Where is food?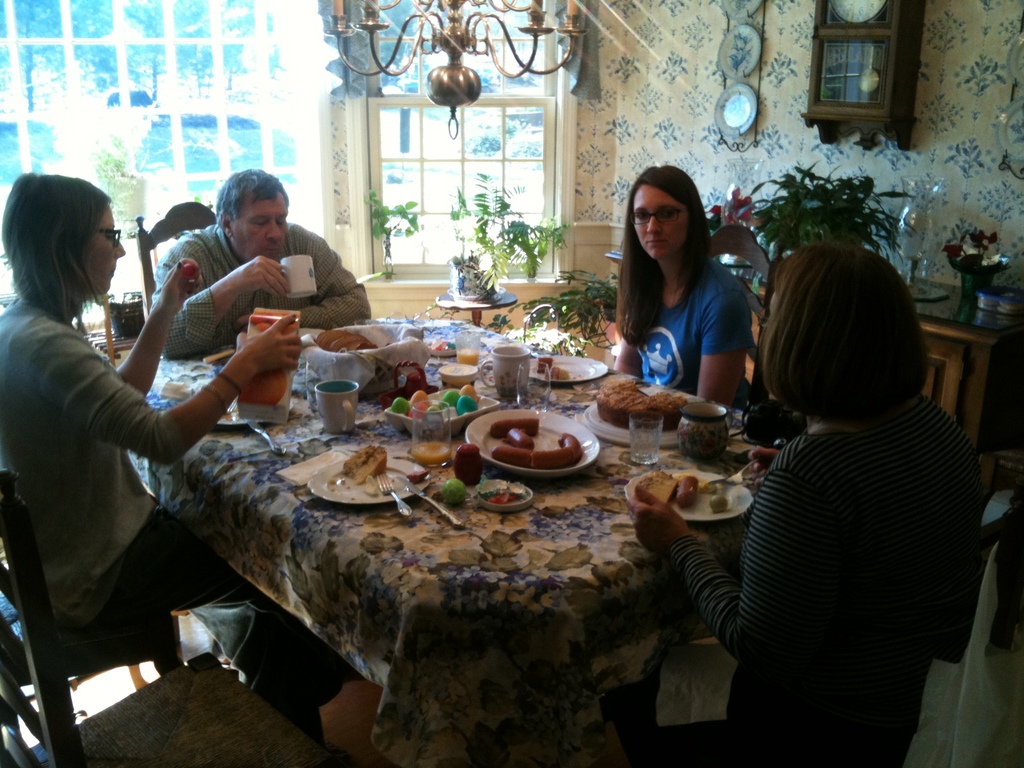
l=440, t=479, r=467, b=505.
